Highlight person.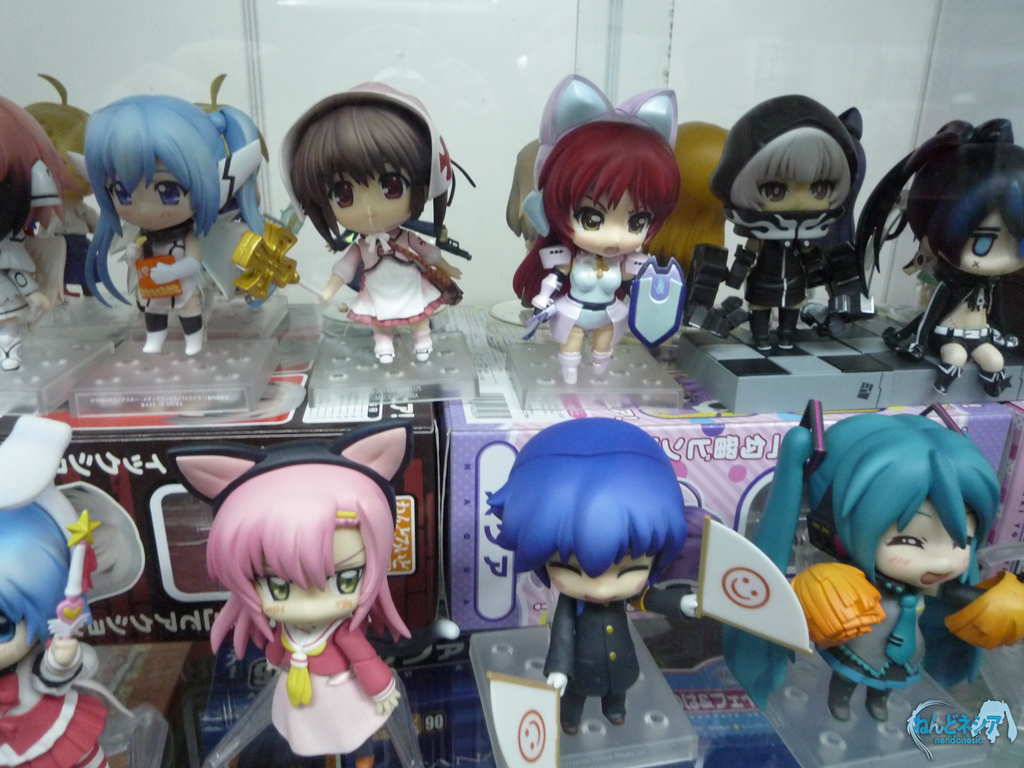
Highlighted region: bbox=[483, 410, 697, 743].
